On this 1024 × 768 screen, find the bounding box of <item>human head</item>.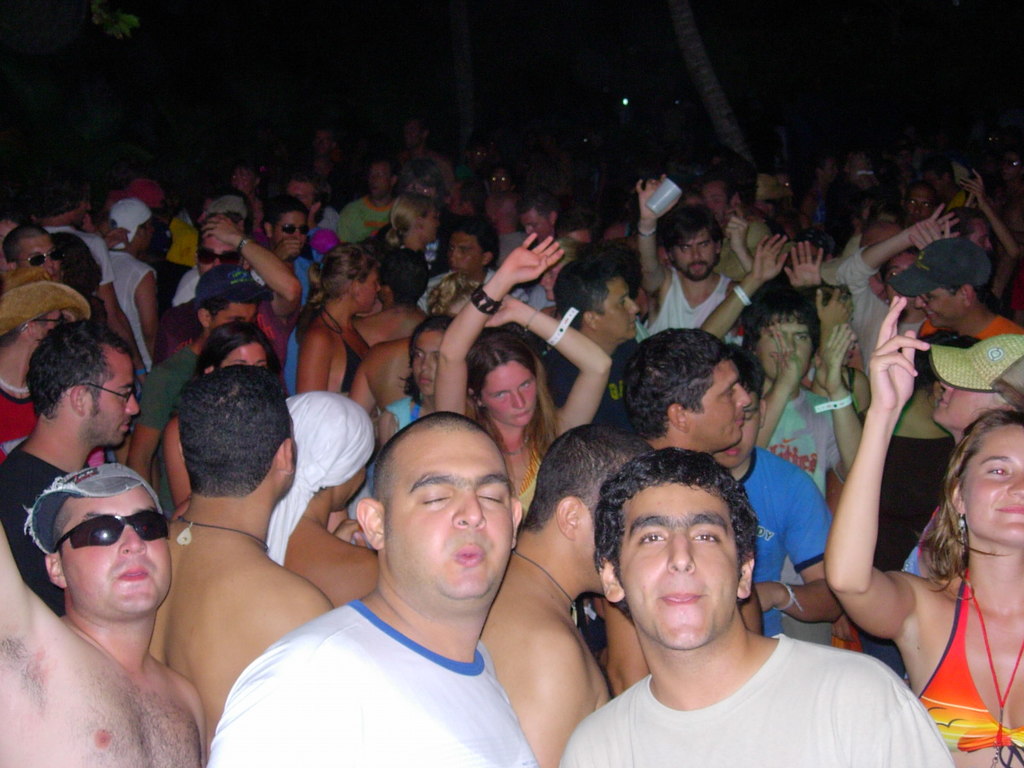
Bounding box: pyautogui.locateOnScreen(881, 236, 991, 327).
